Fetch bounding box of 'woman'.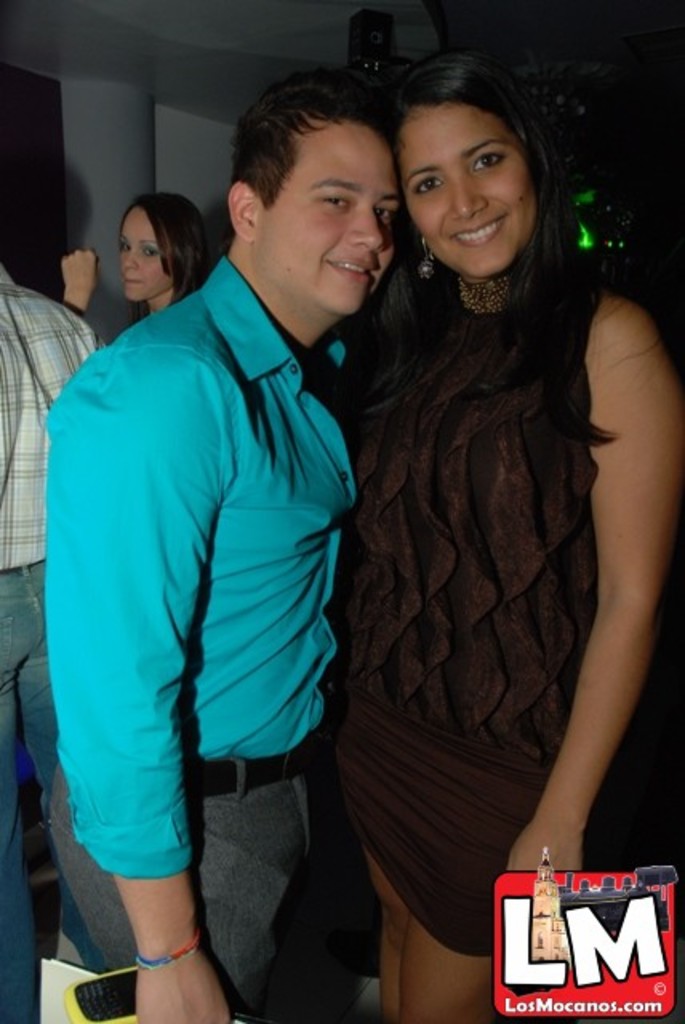
Bbox: {"x1": 61, "y1": 192, "x2": 222, "y2": 336}.
